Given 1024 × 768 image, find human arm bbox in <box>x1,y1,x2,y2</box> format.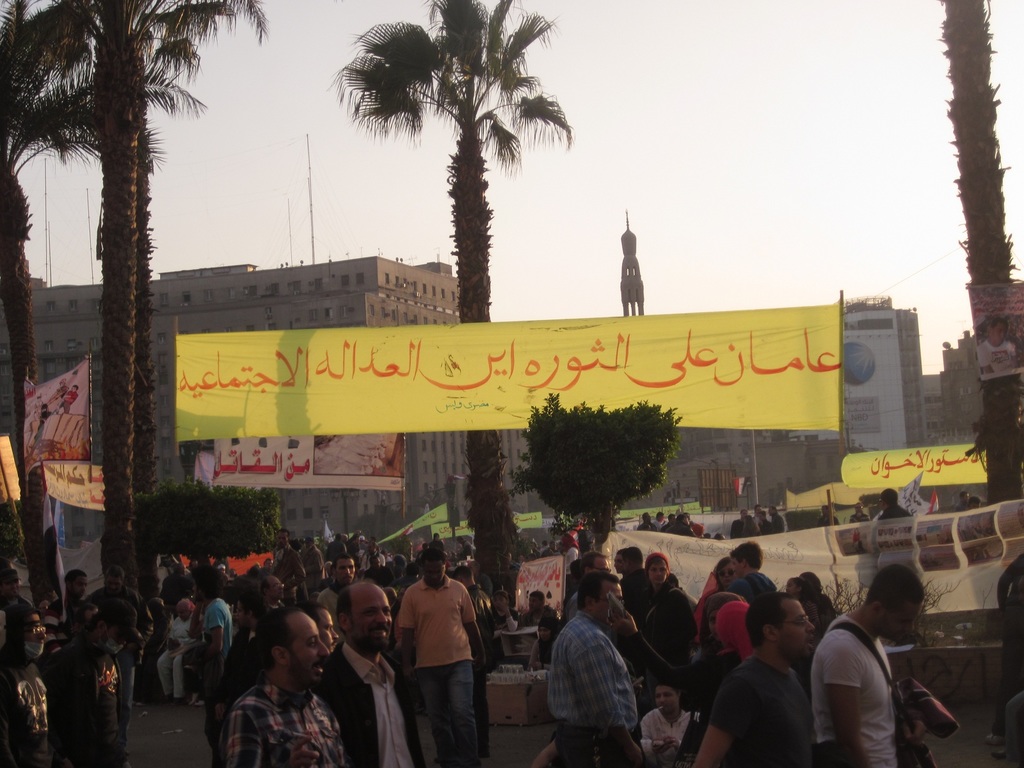
<box>204,609,225,660</box>.
